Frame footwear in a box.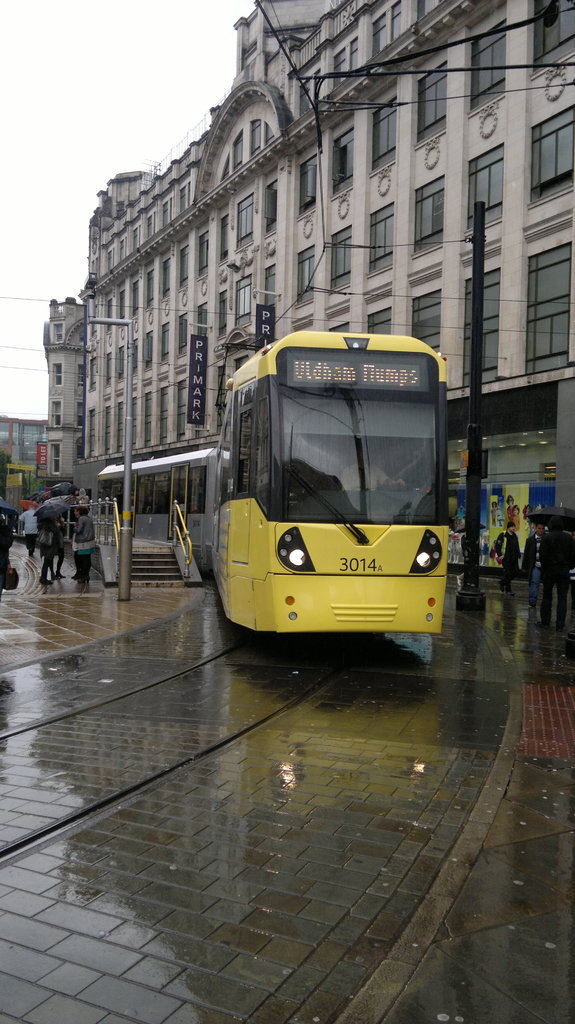
558, 629, 563, 633.
